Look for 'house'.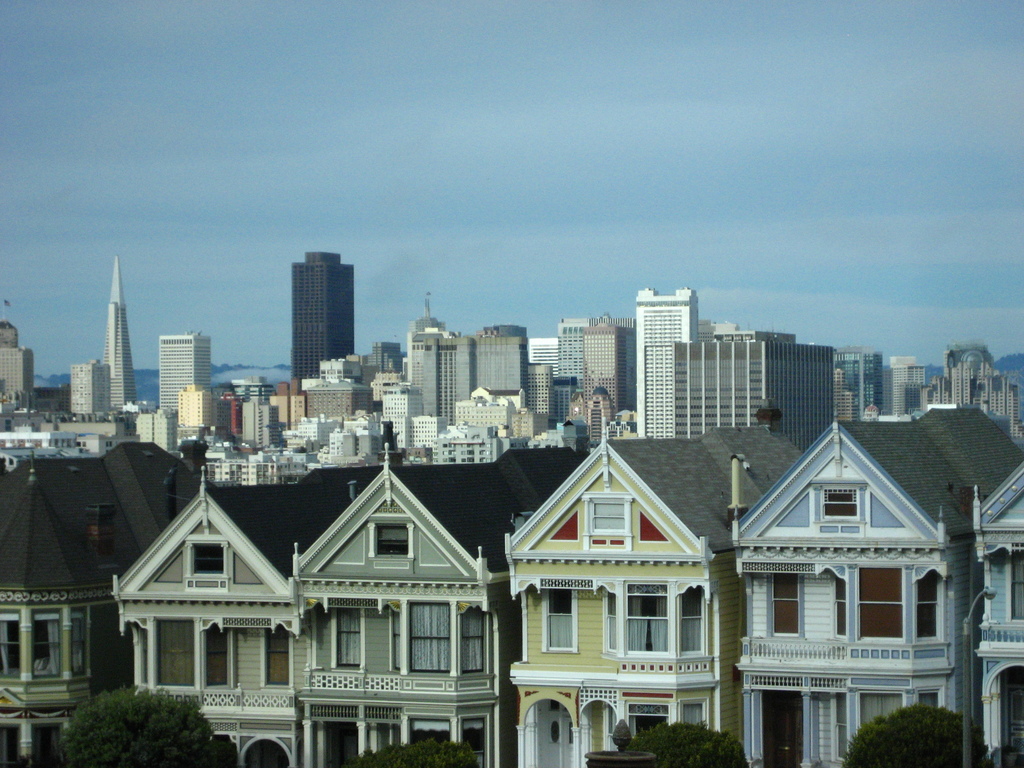
Found: [140,399,185,463].
